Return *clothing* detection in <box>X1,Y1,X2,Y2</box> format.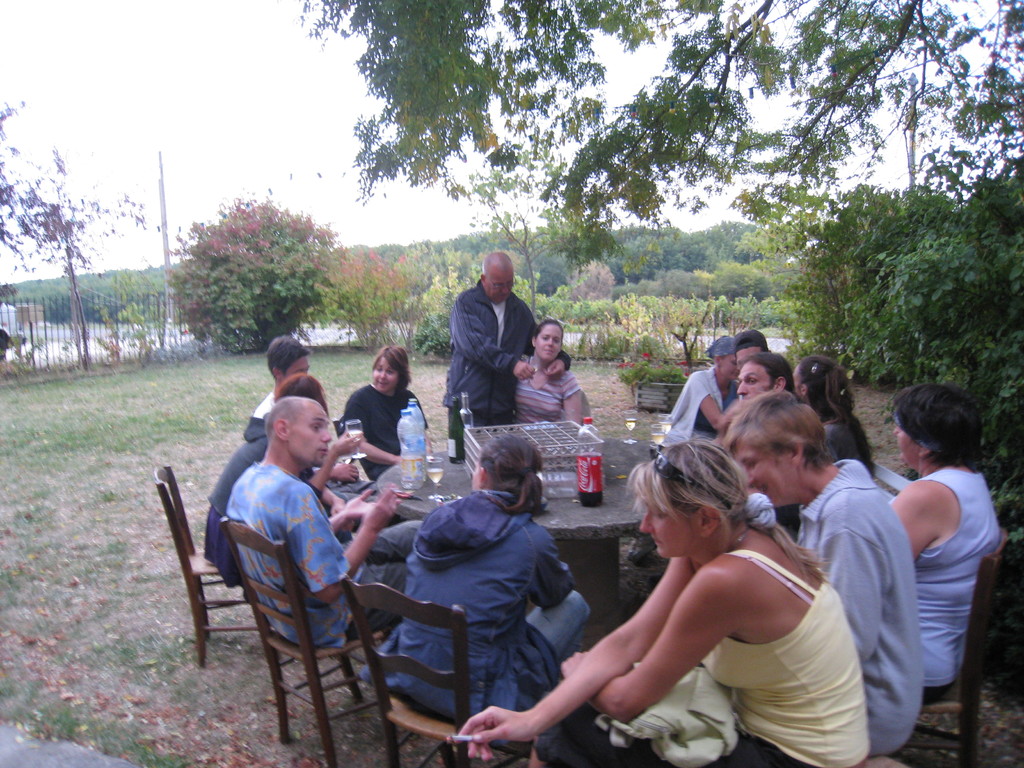
<box>909,468,999,703</box>.
